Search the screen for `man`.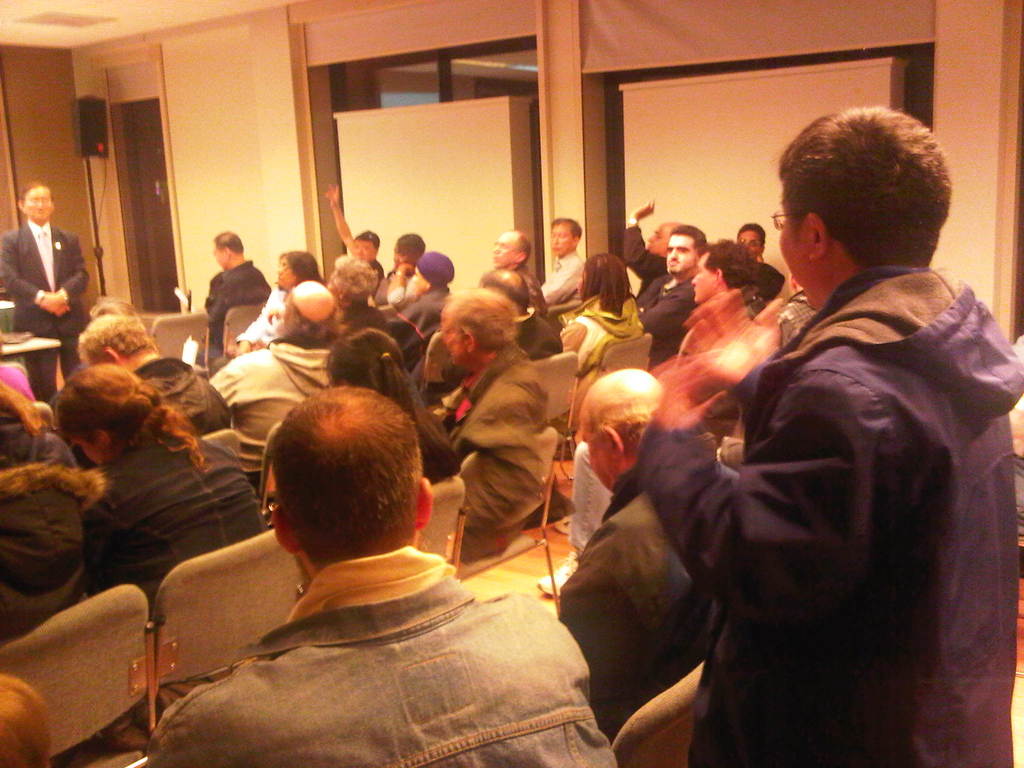
Found at box(562, 366, 711, 738).
